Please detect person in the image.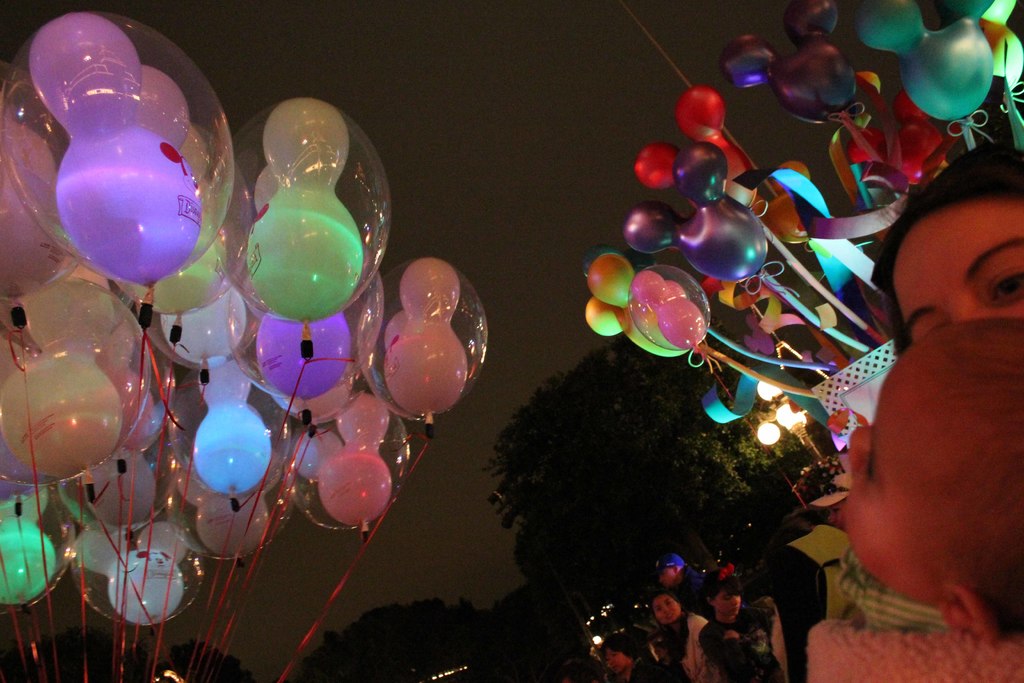
<region>648, 549, 710, 609</region>.
